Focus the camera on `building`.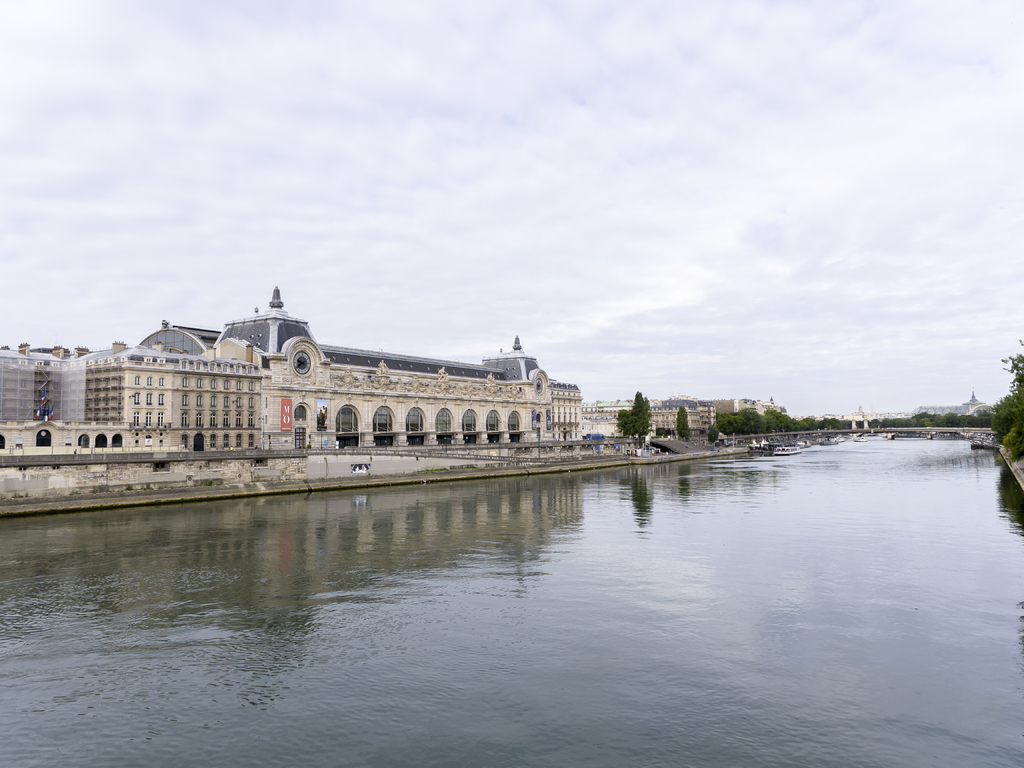
Focus region: {"left": 213, "top": 289, "right": 584, "bottom": 452}.
